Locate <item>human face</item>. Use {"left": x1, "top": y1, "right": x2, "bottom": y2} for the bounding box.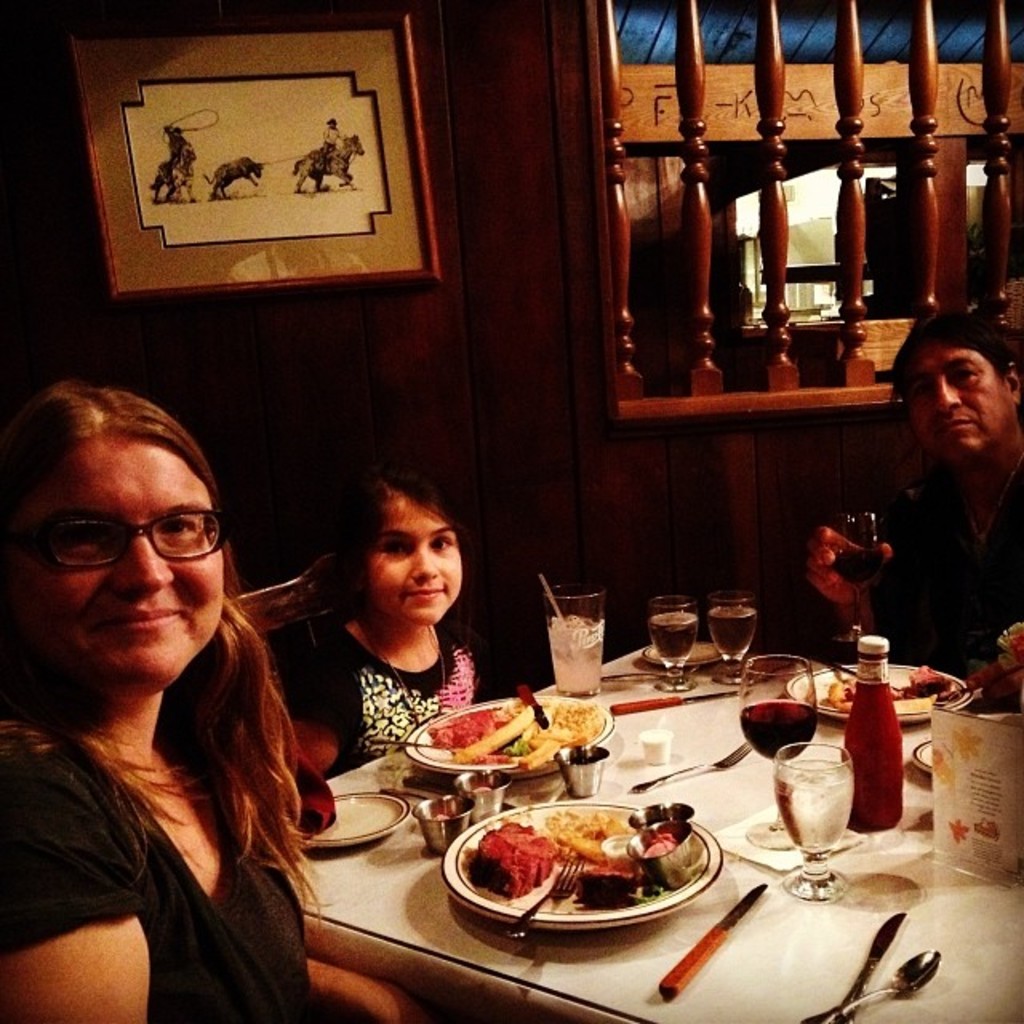
{"left": 10, "top": 440, "right": 222, "bottom": 683}.
